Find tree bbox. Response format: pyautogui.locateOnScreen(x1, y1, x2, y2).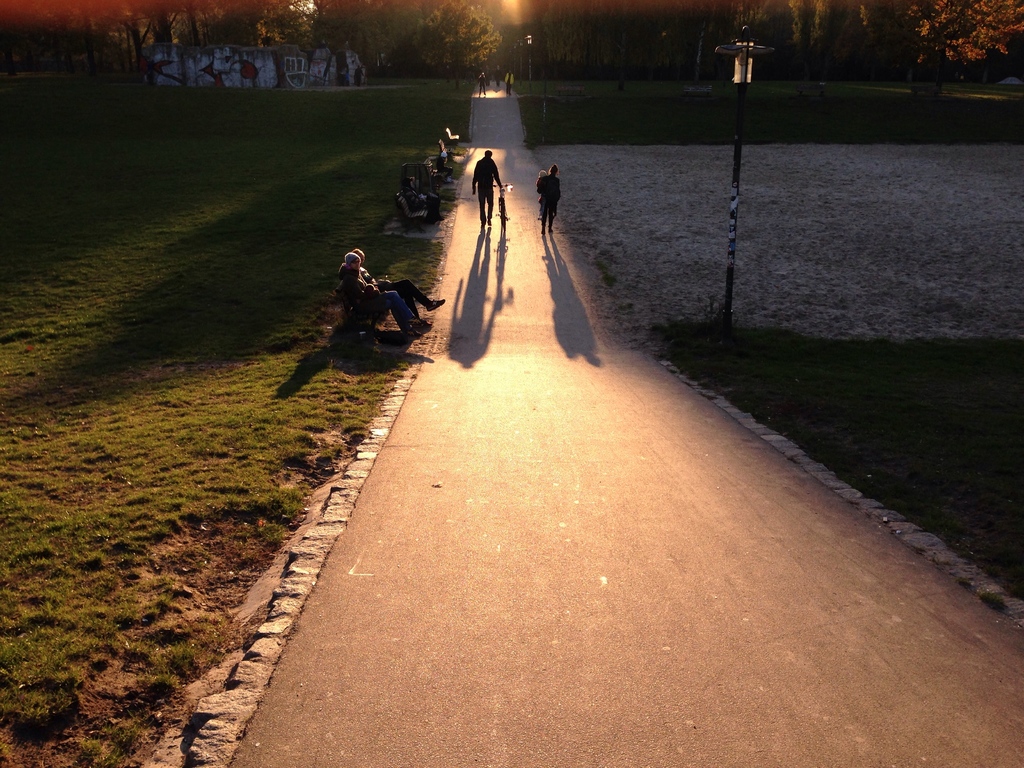
pyautogui.locateOnScreen(403, 0, 486, 87).
